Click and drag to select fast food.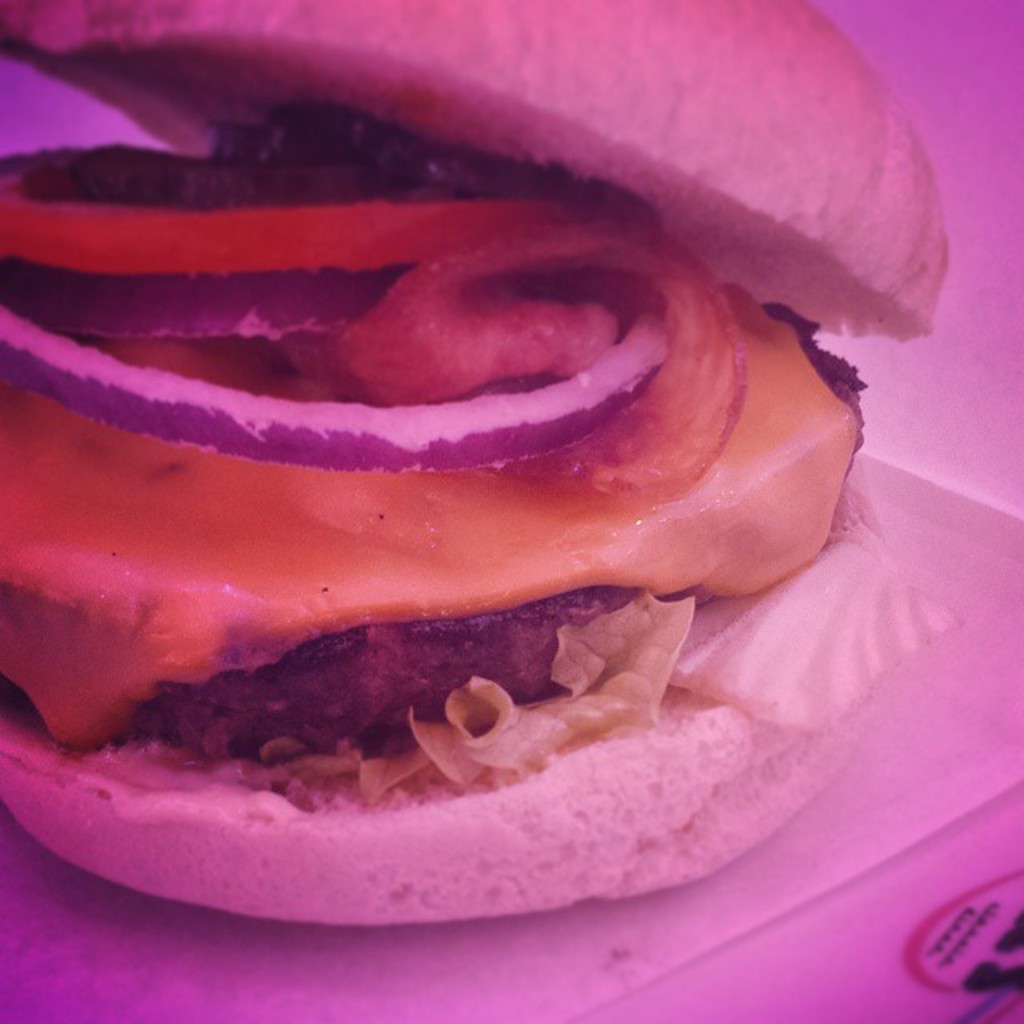
Selection: <box>0,35,909,933</box>.
